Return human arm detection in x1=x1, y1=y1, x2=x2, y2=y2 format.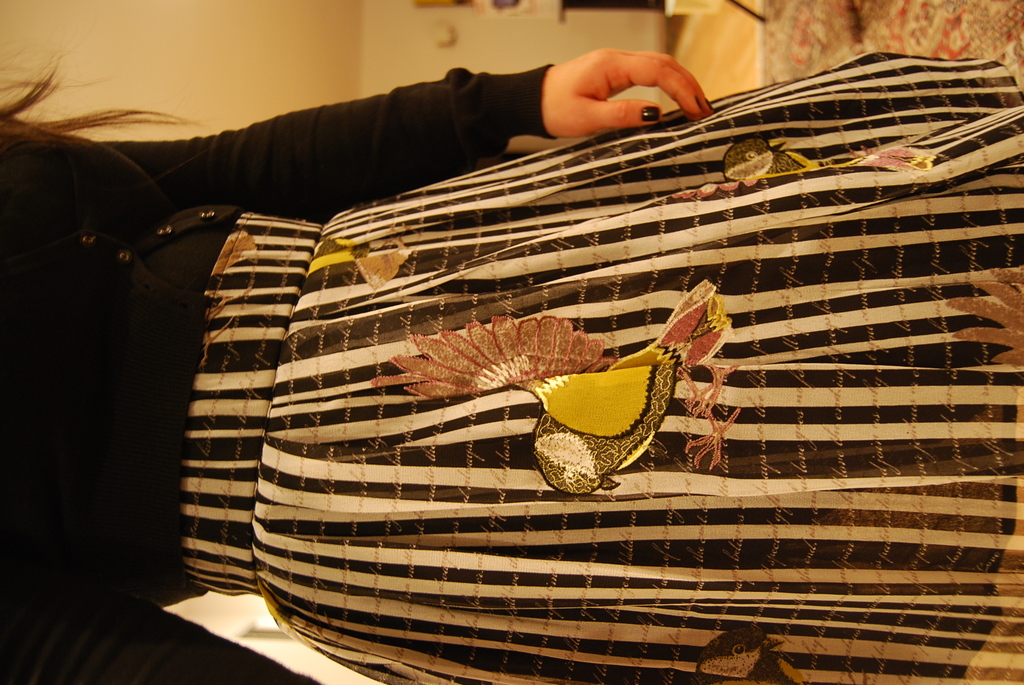
x1=0, y1=564, x2=321, y2=683.
